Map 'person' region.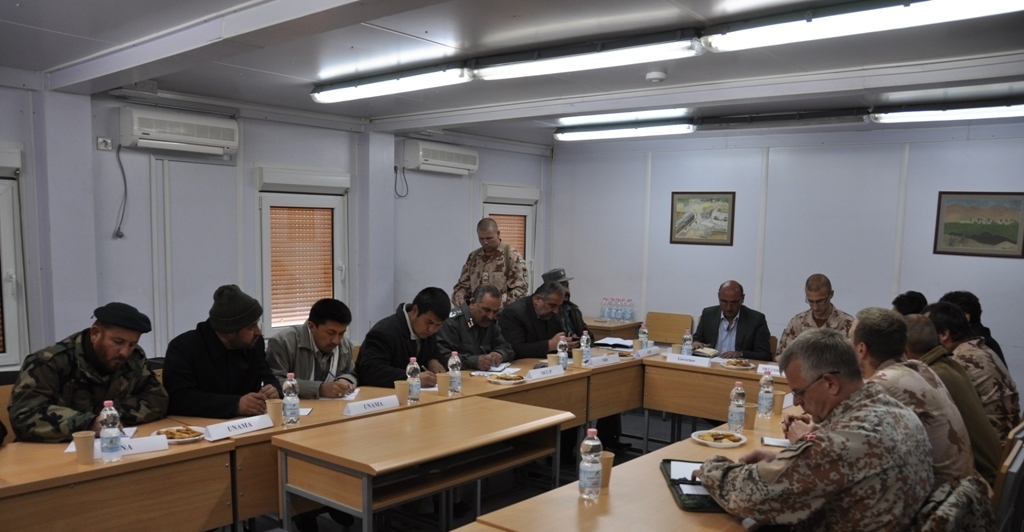
Mapped to region(499, 281, 574, 359).
